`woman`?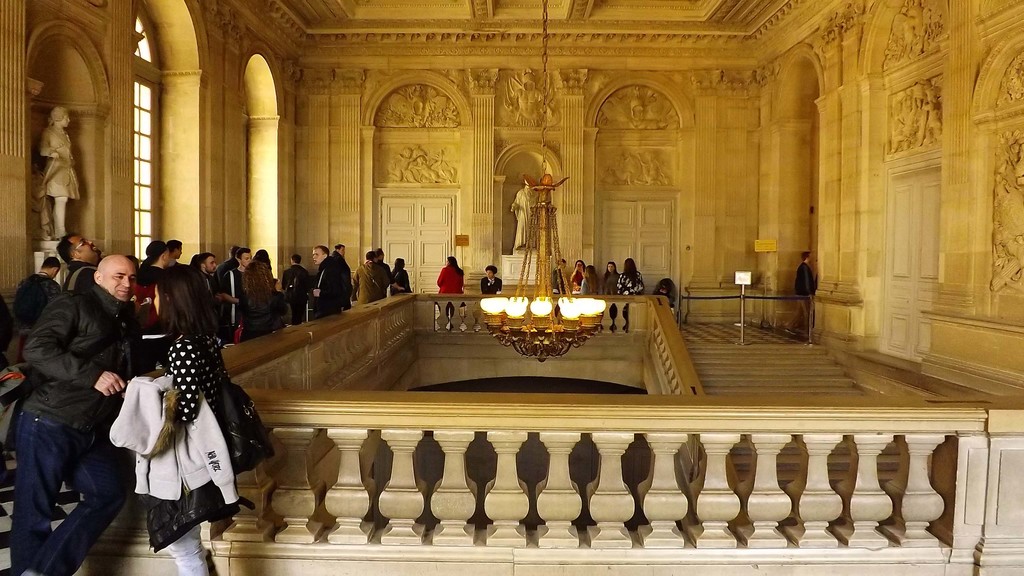
crop(109, 268, 238, 575)
